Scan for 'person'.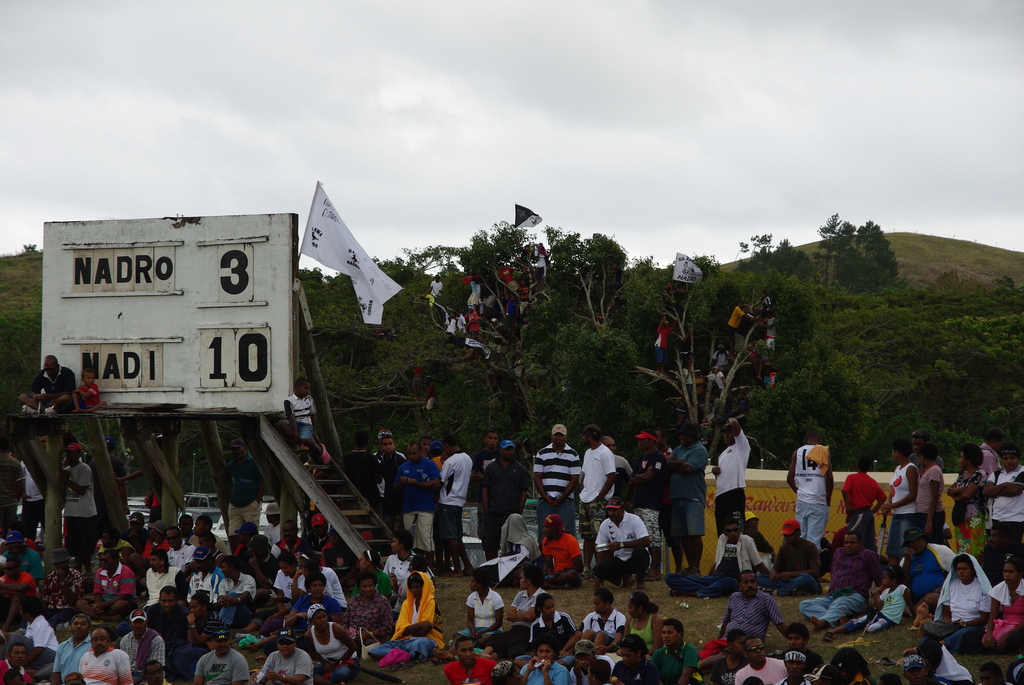
Scan result: detection(566, 588, 628, 656).
